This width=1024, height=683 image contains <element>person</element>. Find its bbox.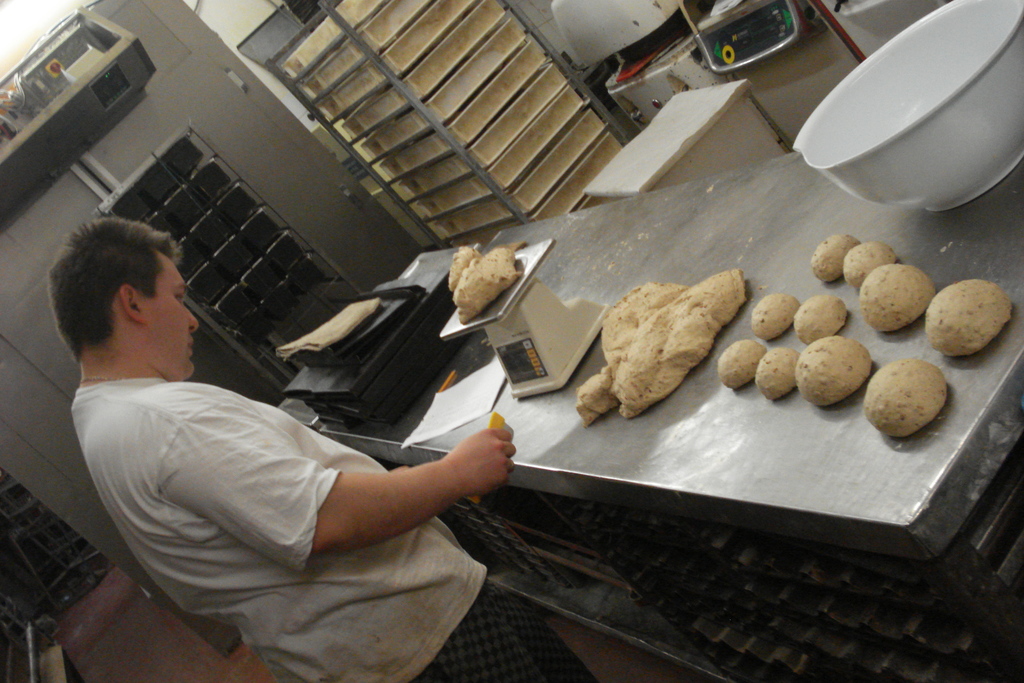
bbox(42, 215, 594, 682).
